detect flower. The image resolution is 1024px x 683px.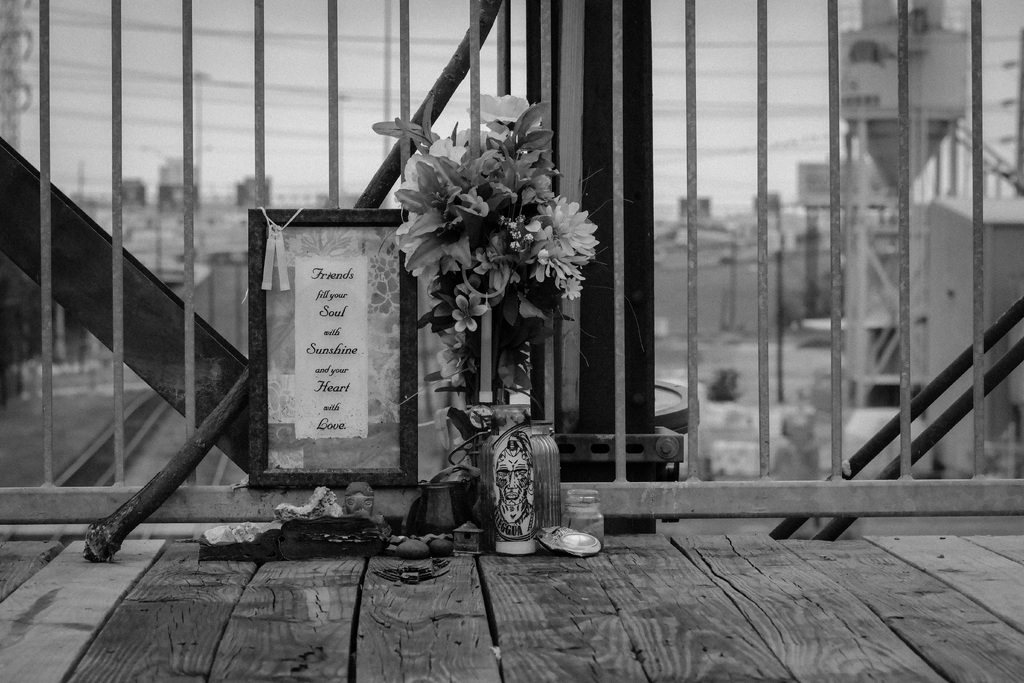
<region>393, 152, 431, 201</region>.
